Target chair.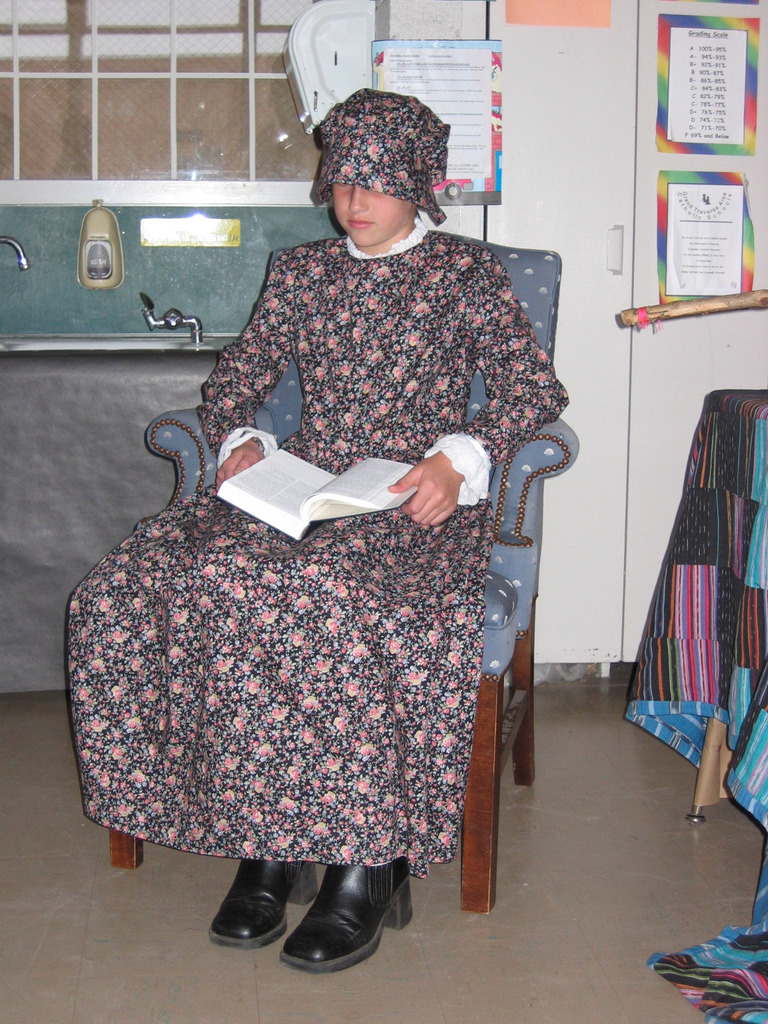
Target region: locate(108, 234, 582, 911).
